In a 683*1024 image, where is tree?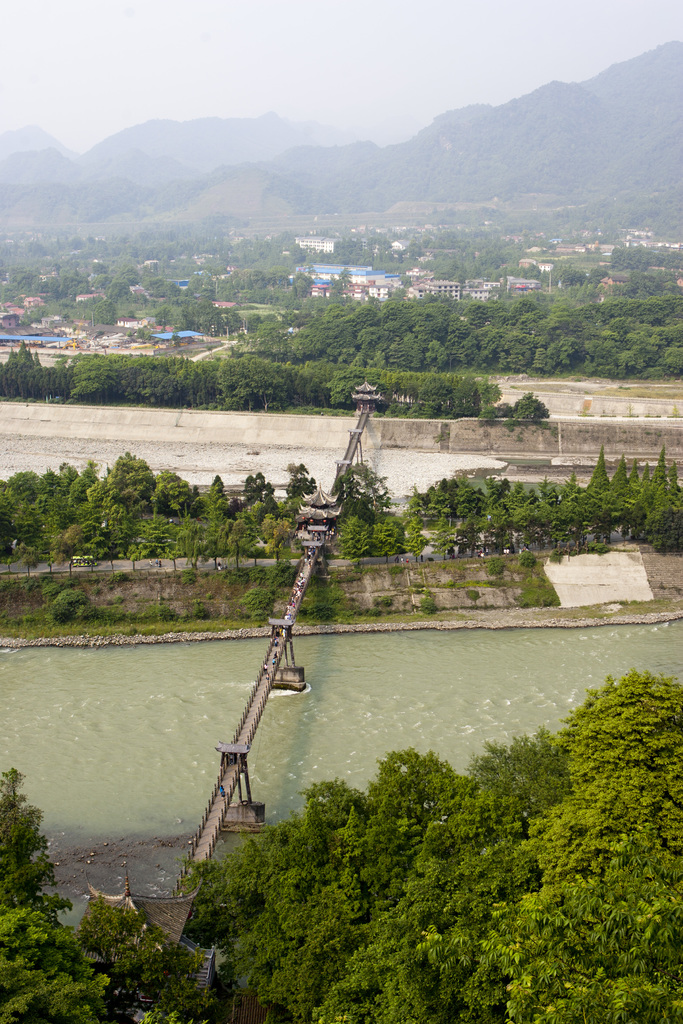
(527, 785, 682, 892).
